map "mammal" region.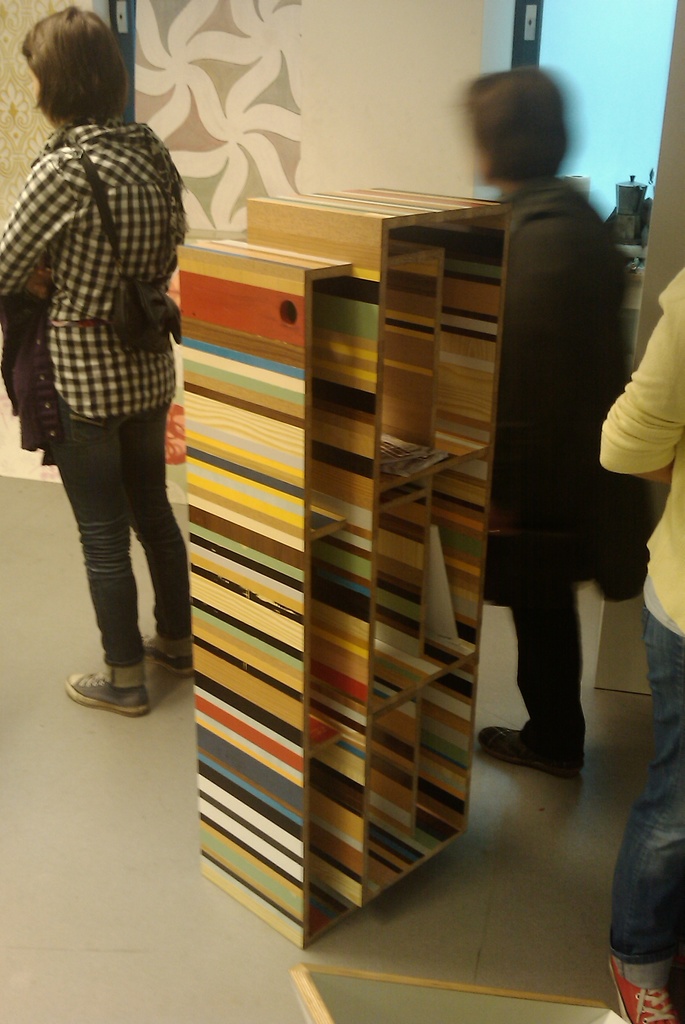
Mapped to 595,261,684,1023.
